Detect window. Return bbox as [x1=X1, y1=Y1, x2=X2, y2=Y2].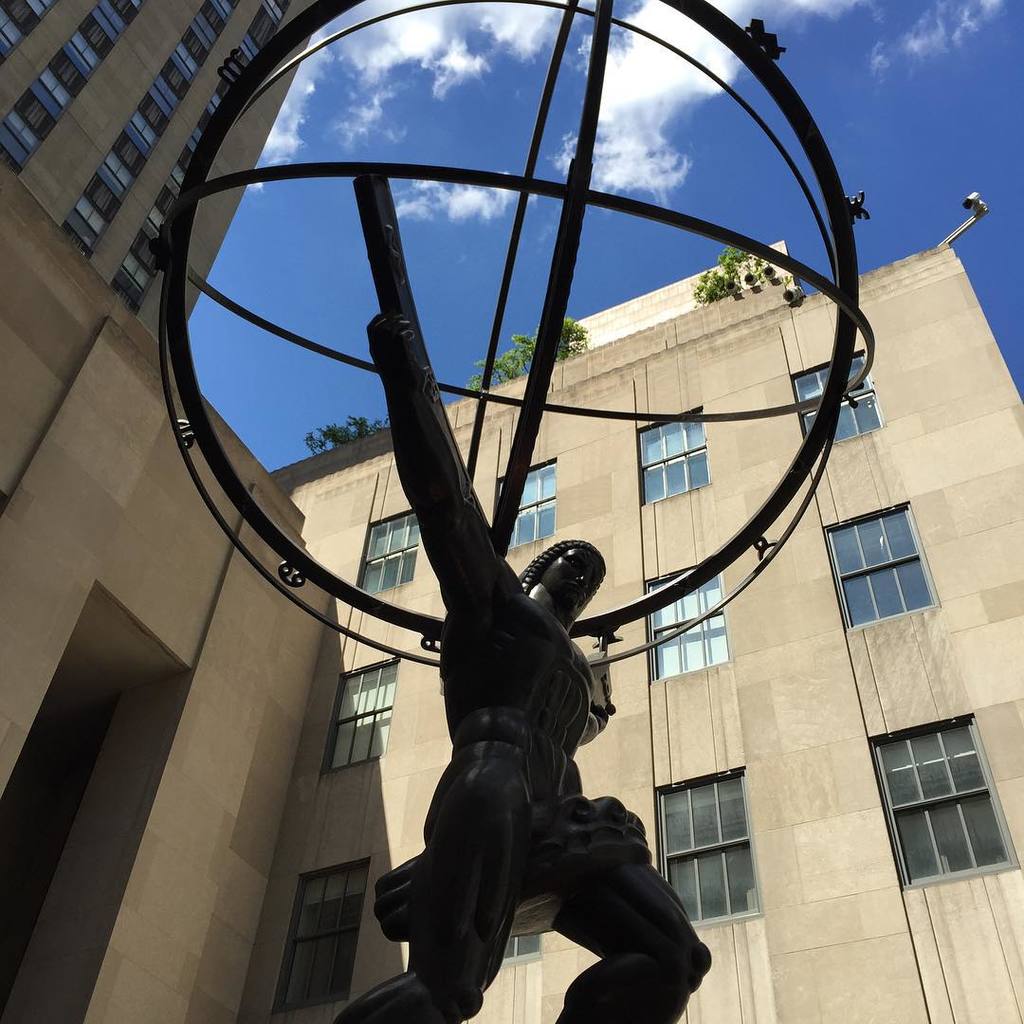
[x1=491, y1=461, x2=557, y2=551].
